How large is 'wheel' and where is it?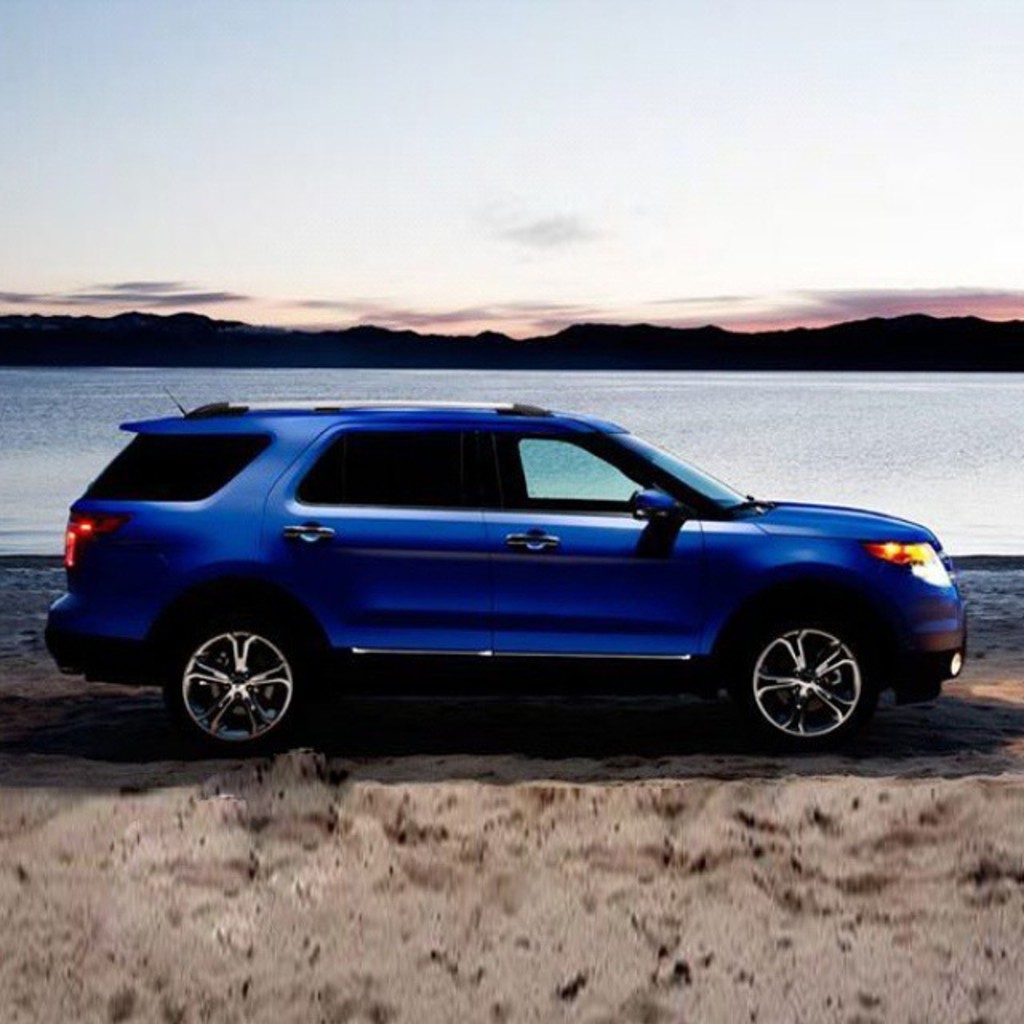
Bounding box: select_region(728, 610, 875, 752).
